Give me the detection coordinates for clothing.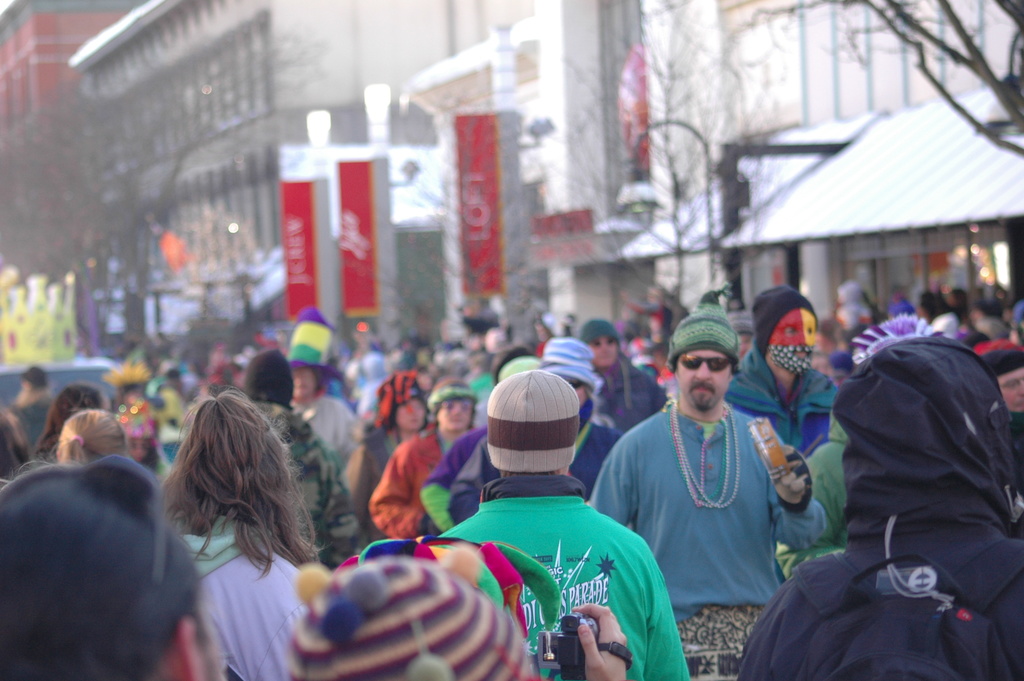
[172, 514, 310, 680].
